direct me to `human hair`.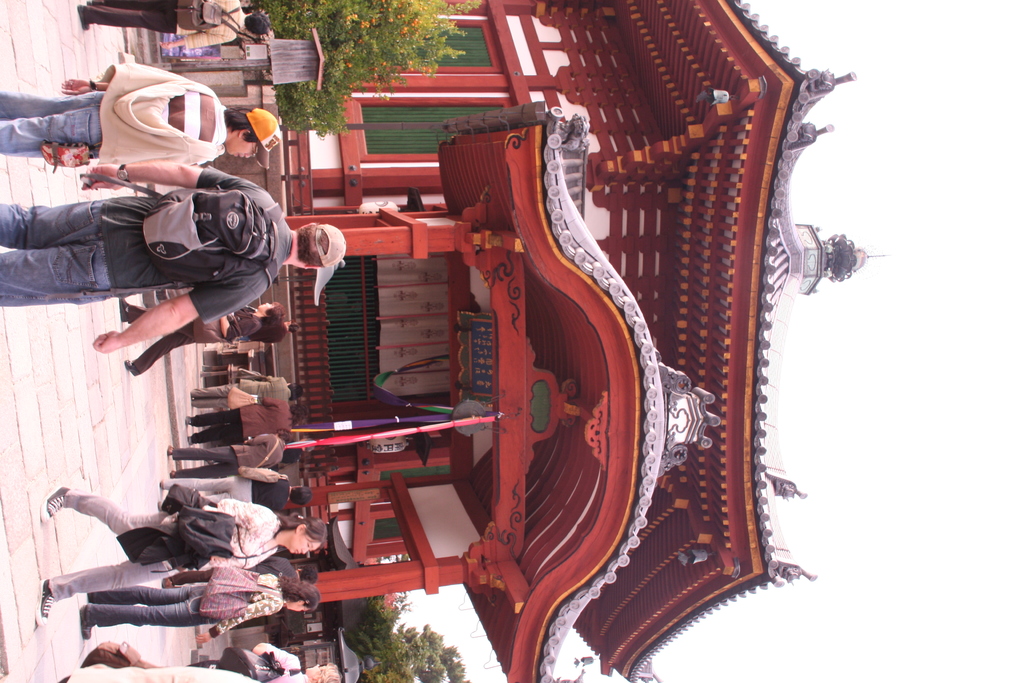
Direction: left=291, top=383, right=305, bottom=400.
